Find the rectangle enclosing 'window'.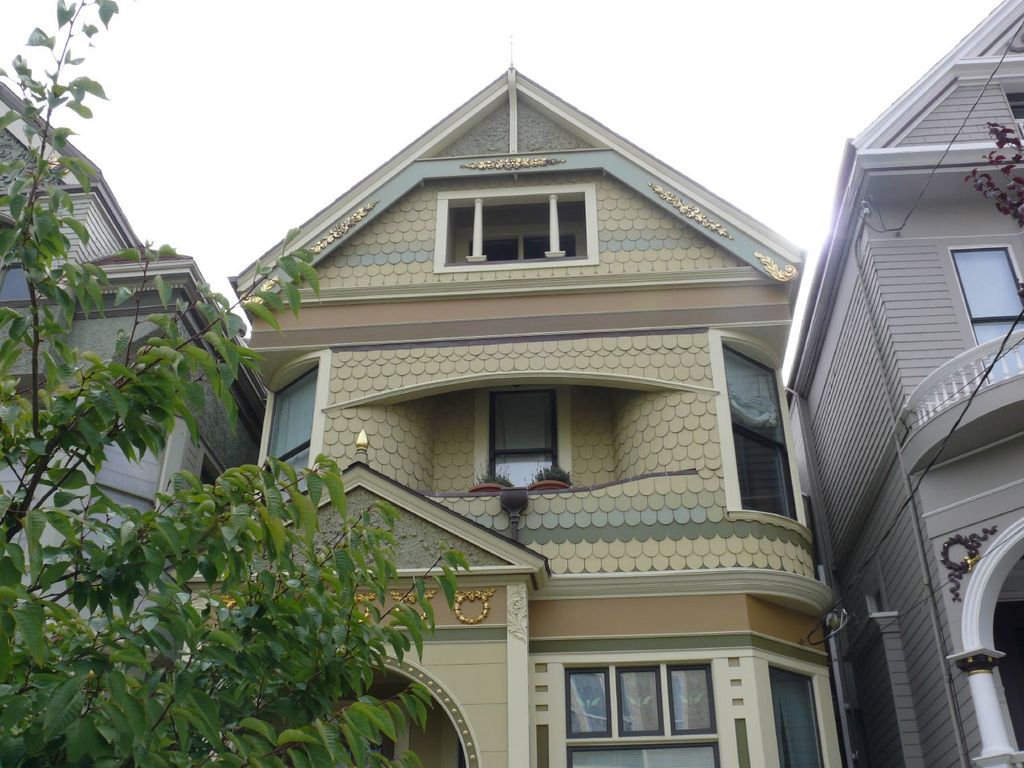
0,264,42,306.
